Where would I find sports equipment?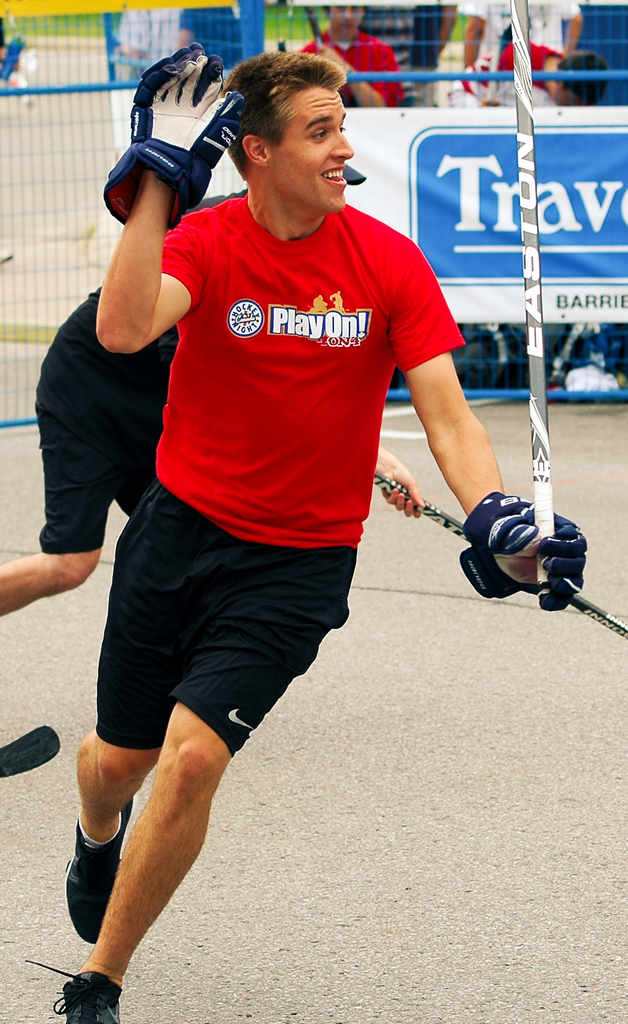
At 459:492:590:613.
